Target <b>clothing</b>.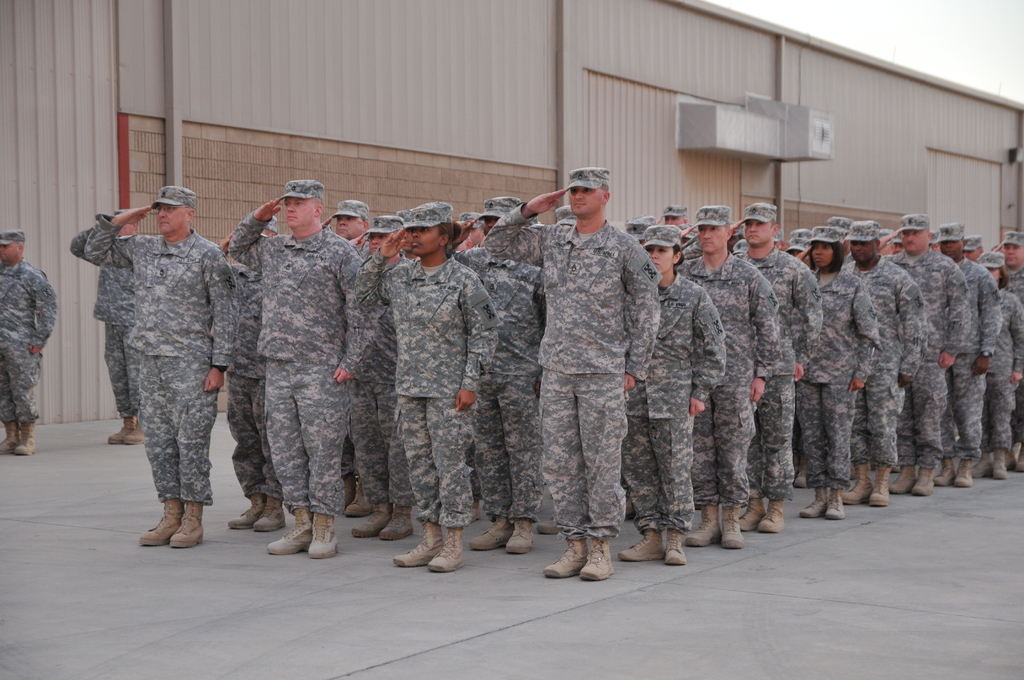
Target region: box=[354, 243, 500, 528].
